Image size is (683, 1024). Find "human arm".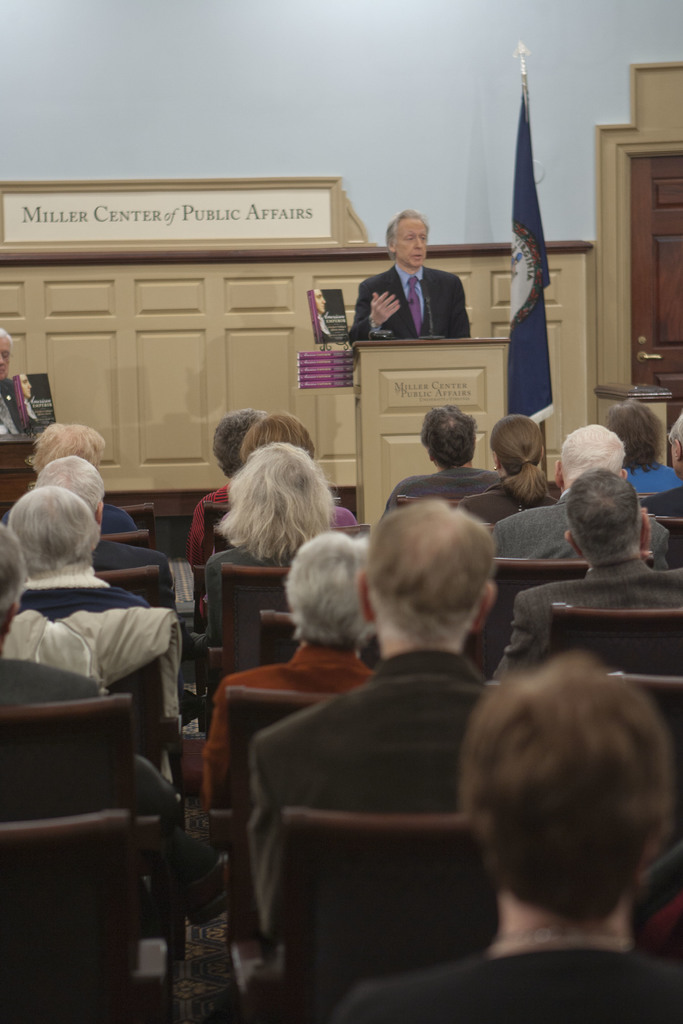
bbox=[446, 280, 470, 340].
